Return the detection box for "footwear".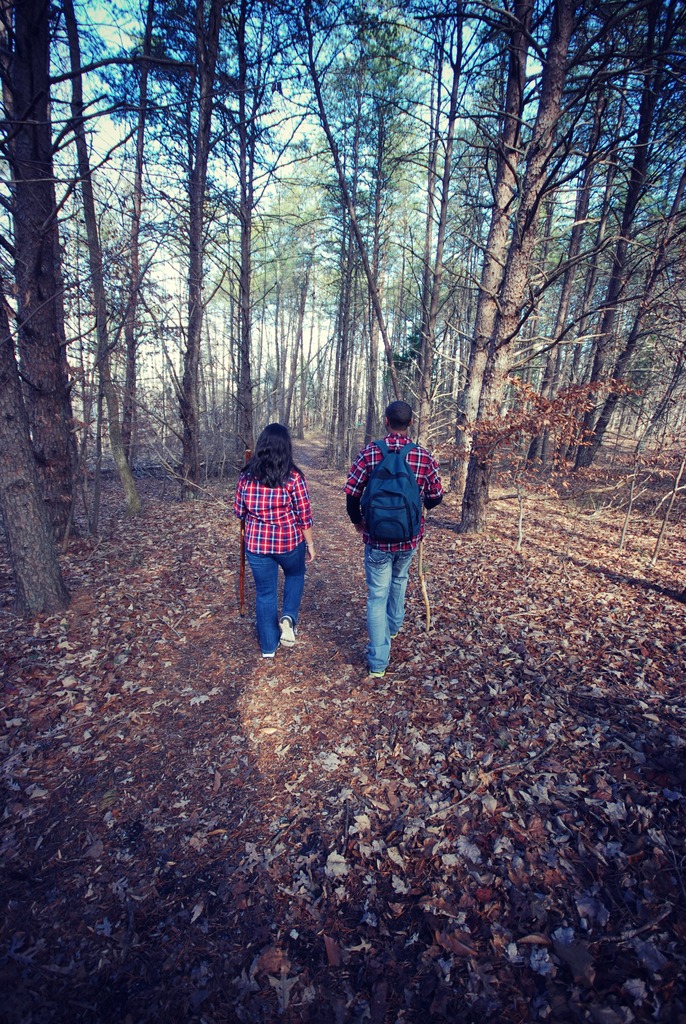
(left=277, top=614, right=300, bottom=653).
